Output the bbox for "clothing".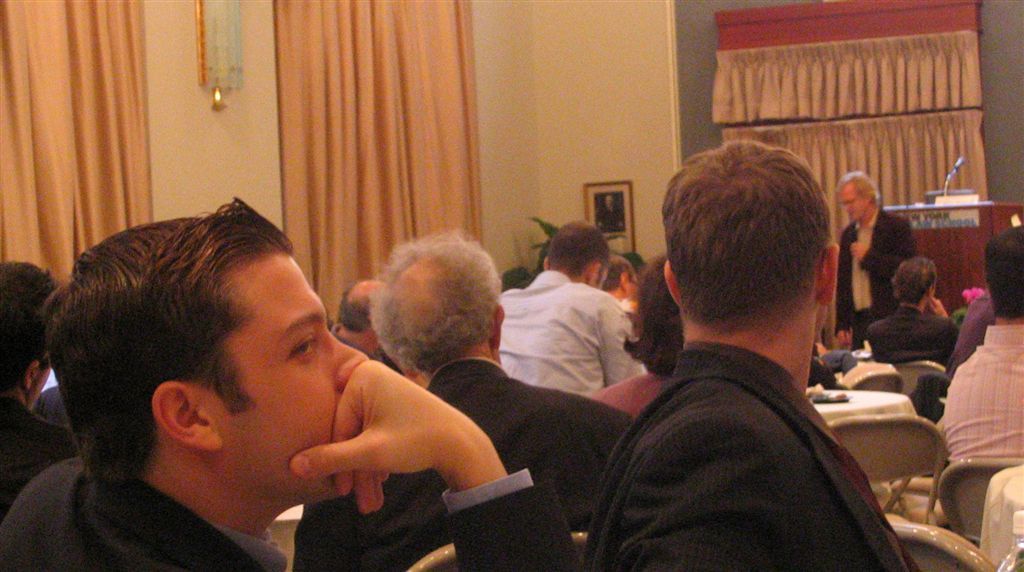
rect(943, 283, 1001, 384).
